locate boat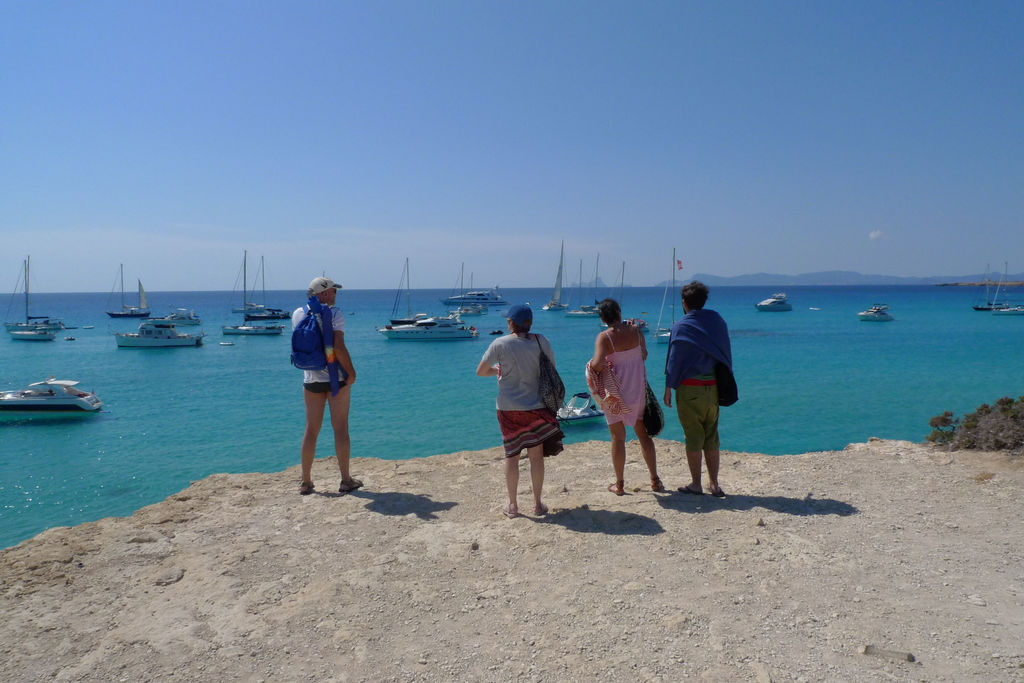
rect(756, 296, 792, 314)
